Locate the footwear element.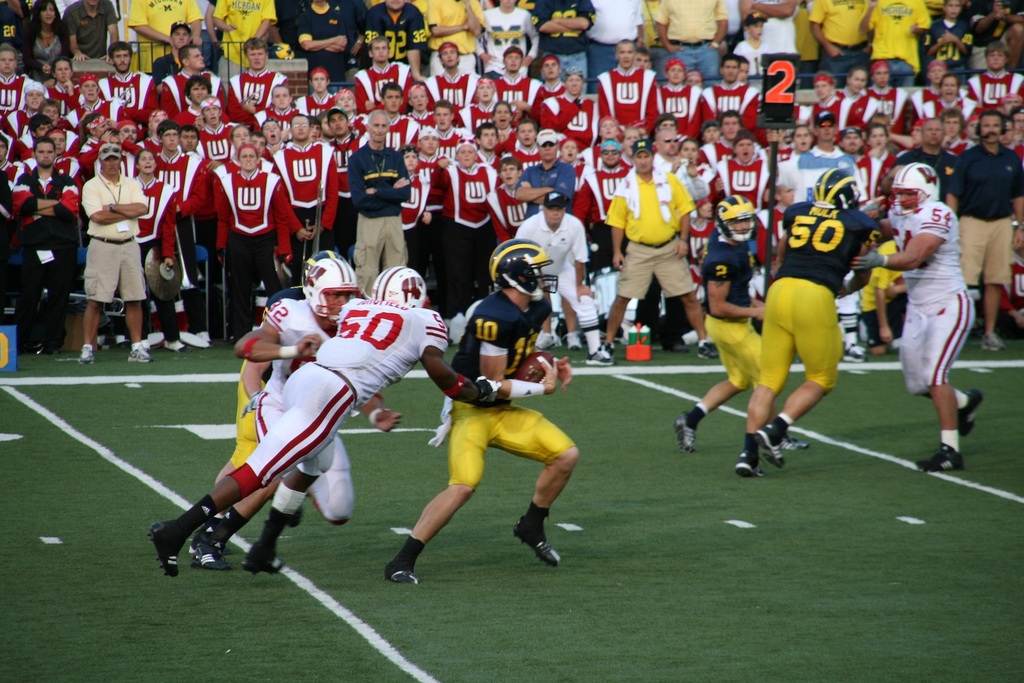
Element bbox: (x1=512, y1=515, x2=562, y2=568).
